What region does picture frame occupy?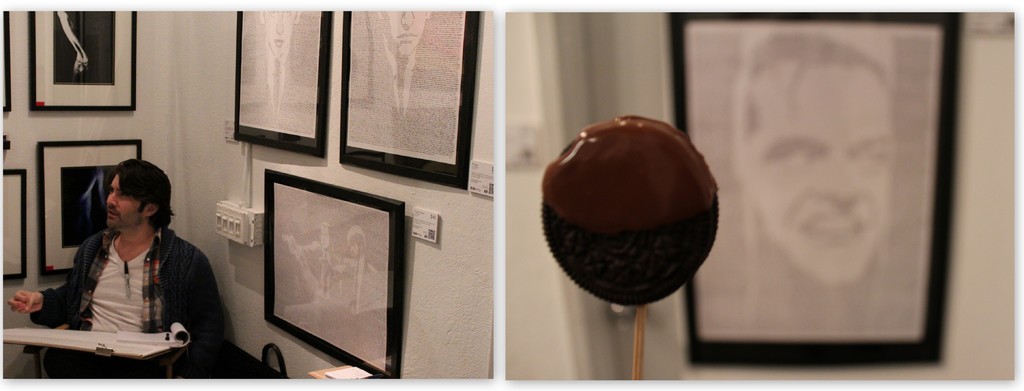
box=[40, 140, 143, 273].
